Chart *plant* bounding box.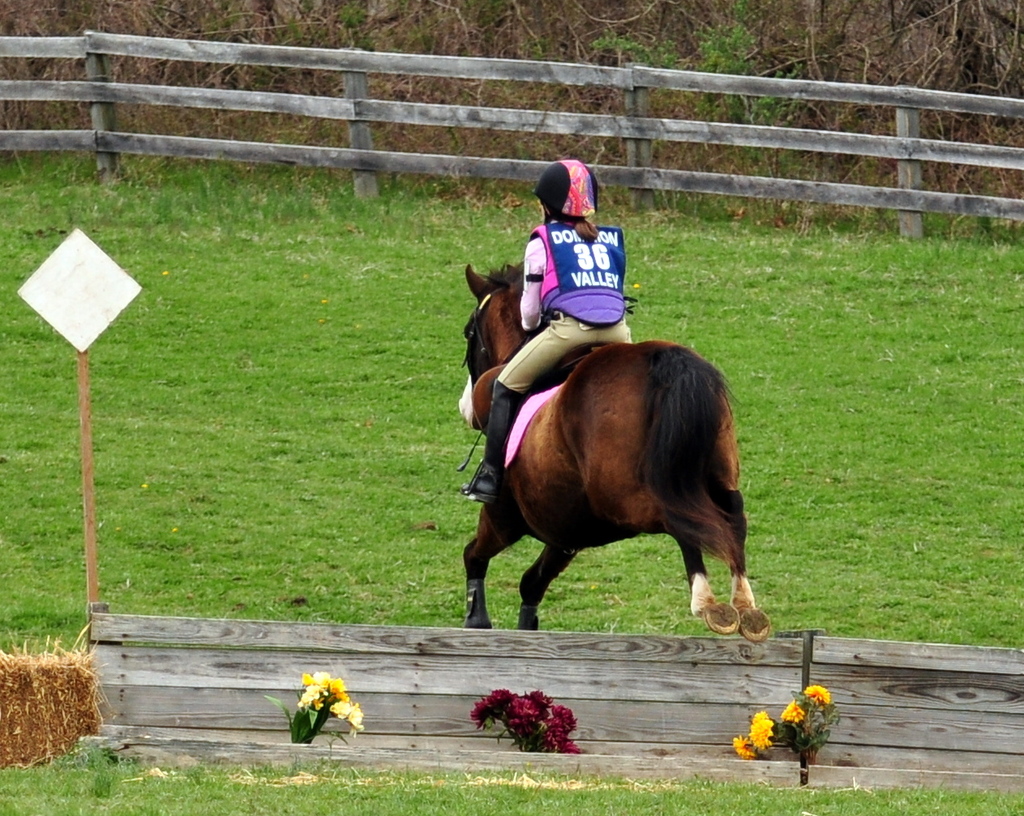
Charted: l=261, t=673, r=365, b=741.
